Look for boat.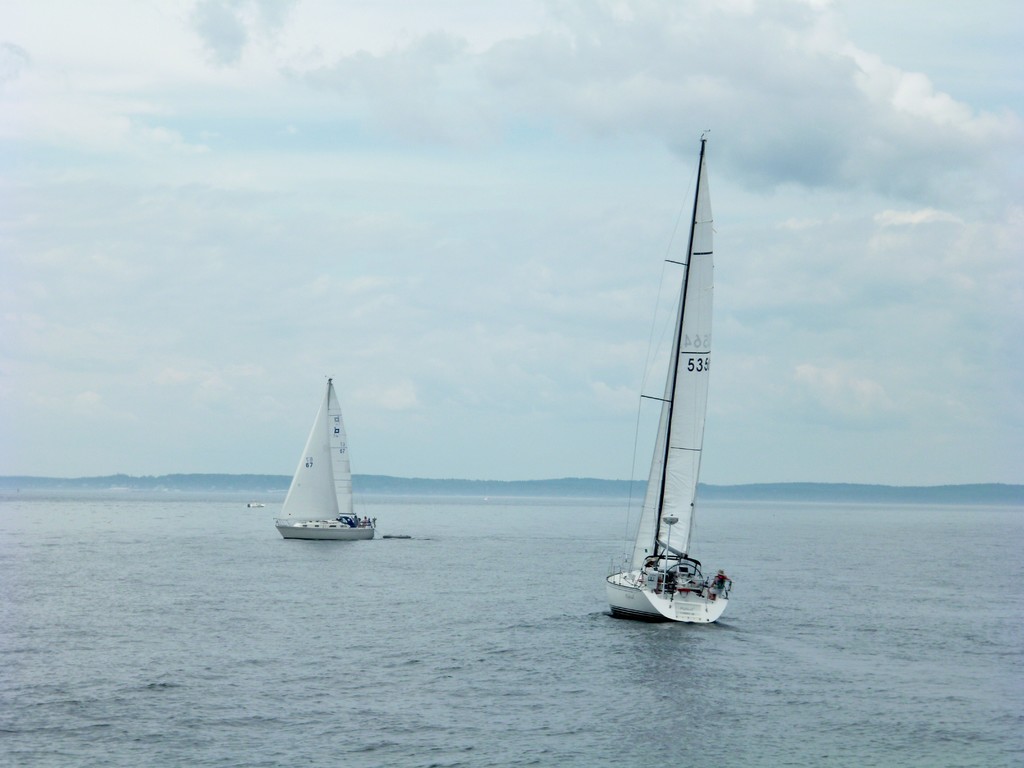
Found: (599,128,730,625).
